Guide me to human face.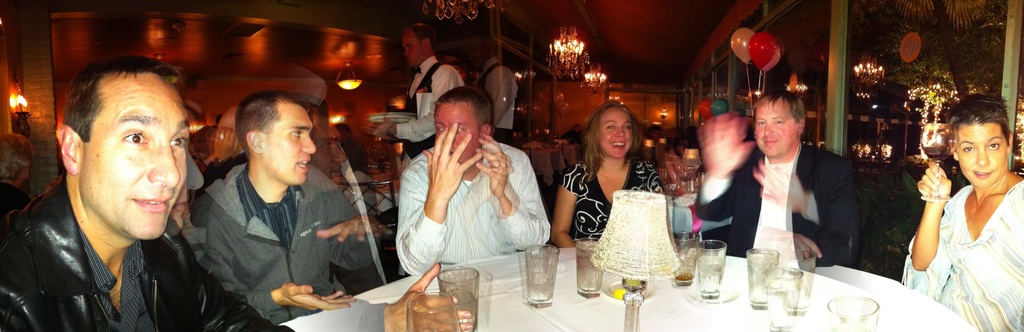
Guidance: select_region(440, 100, 481, 162).
